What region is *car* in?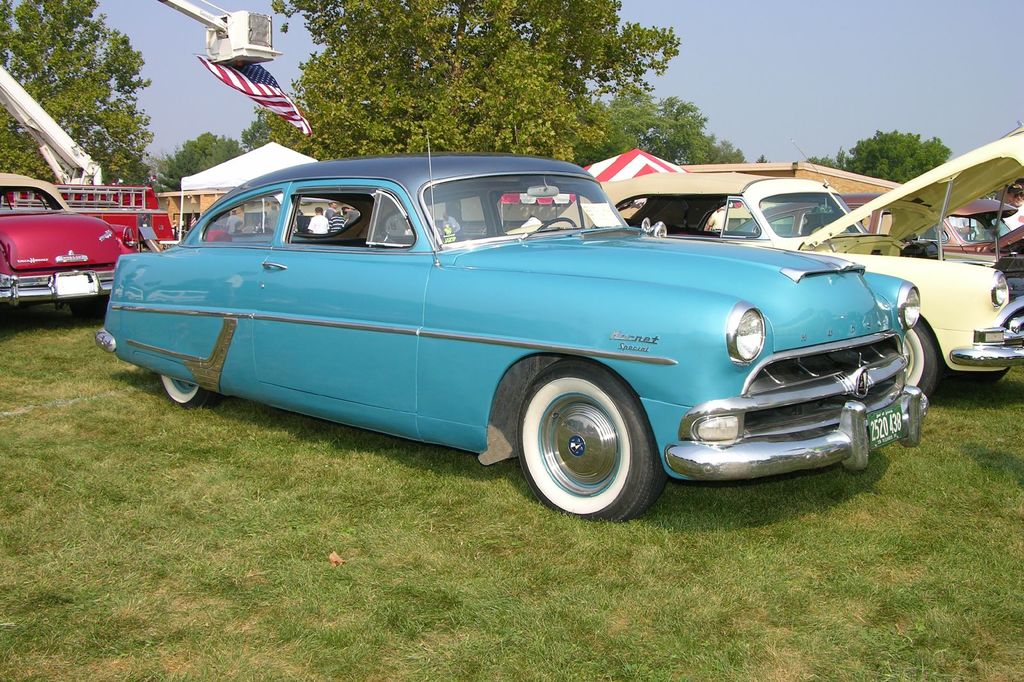
{"left": 735, "top": 199, "right": 1023, "bottom": 278}.
